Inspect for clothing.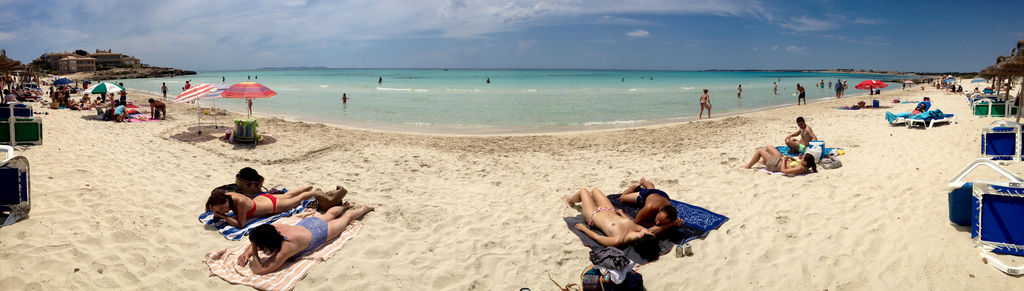
Inspection: l=249, t=199, r=261, b=216.
